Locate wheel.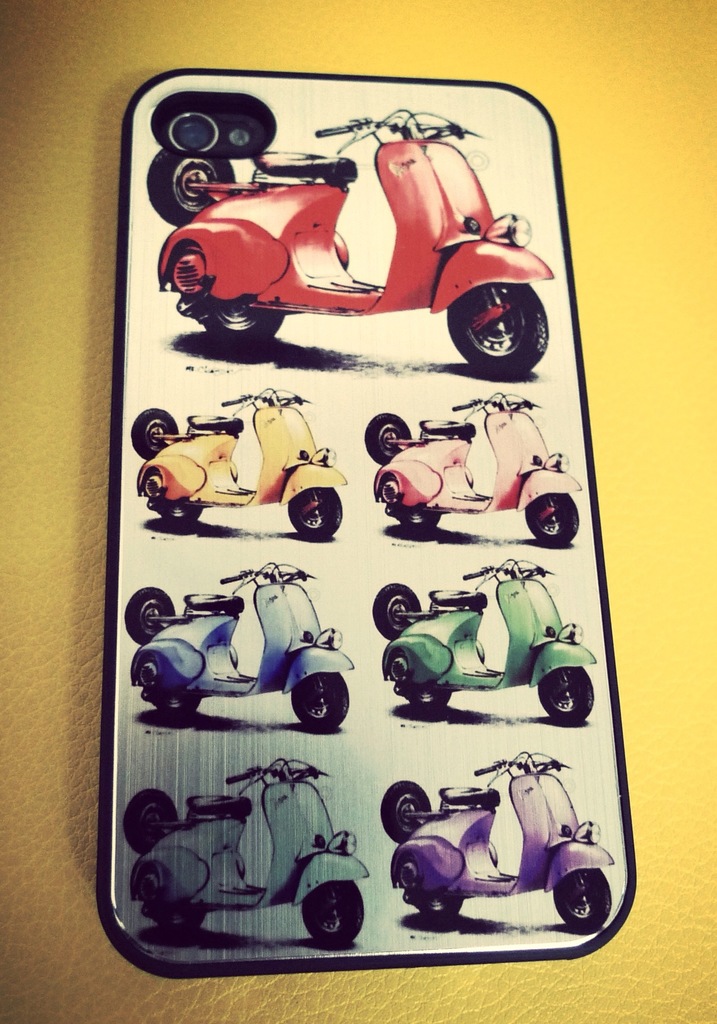
Bounding box: locate(285, 488, 342, 538).
